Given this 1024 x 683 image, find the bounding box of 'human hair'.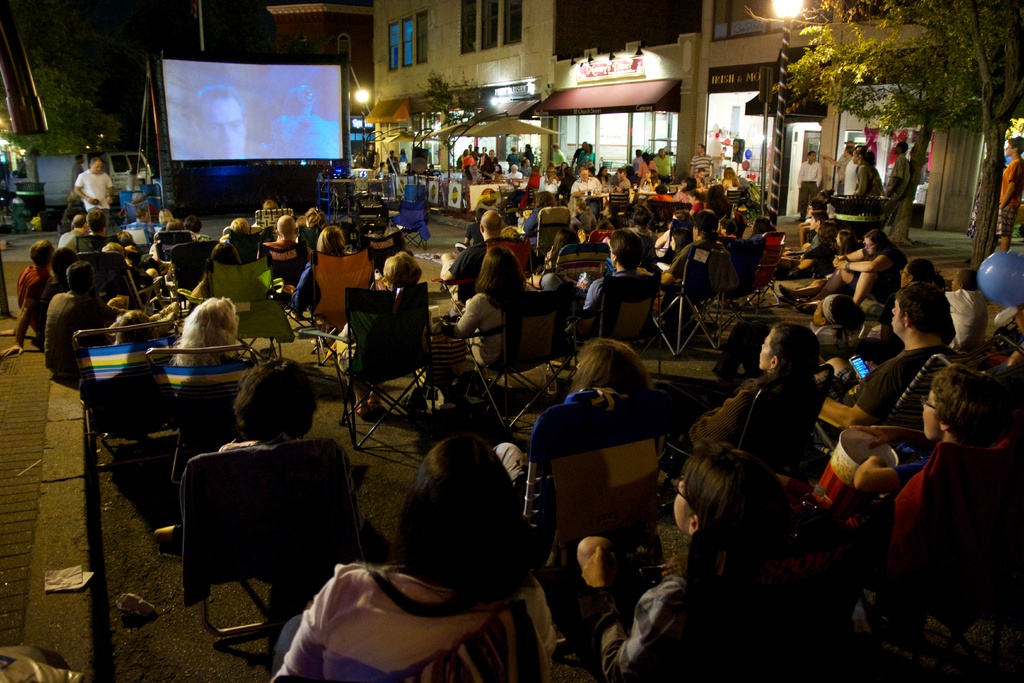
65:258:92:292.
